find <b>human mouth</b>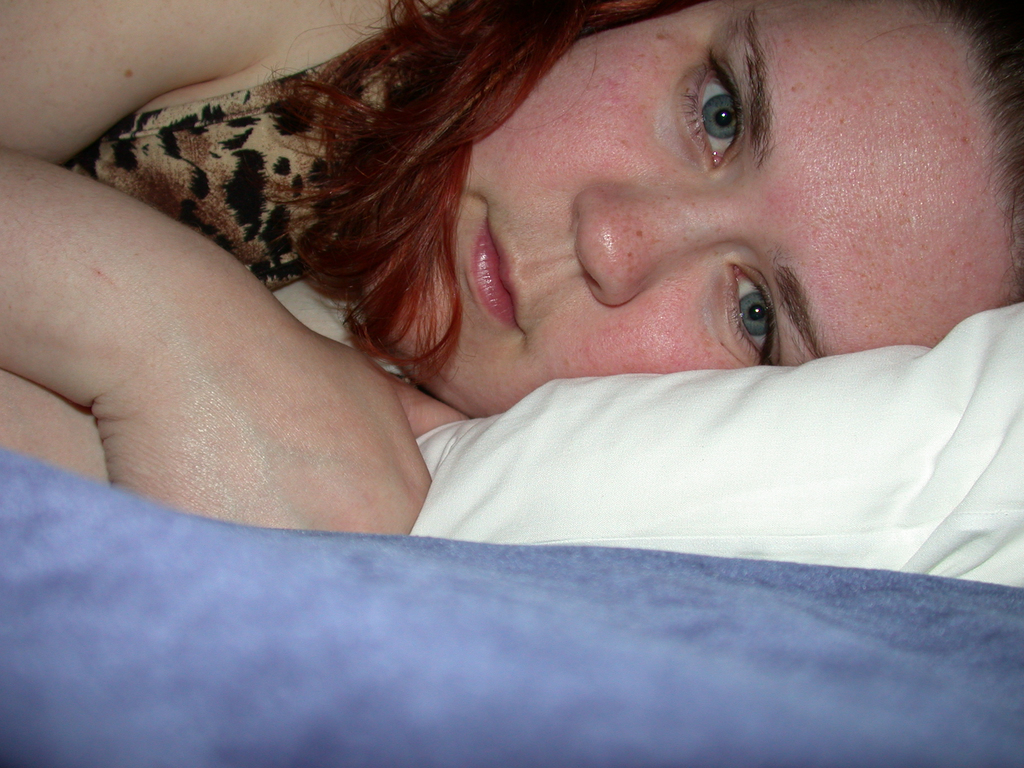
bbox=[452, 195, 535, 344]
